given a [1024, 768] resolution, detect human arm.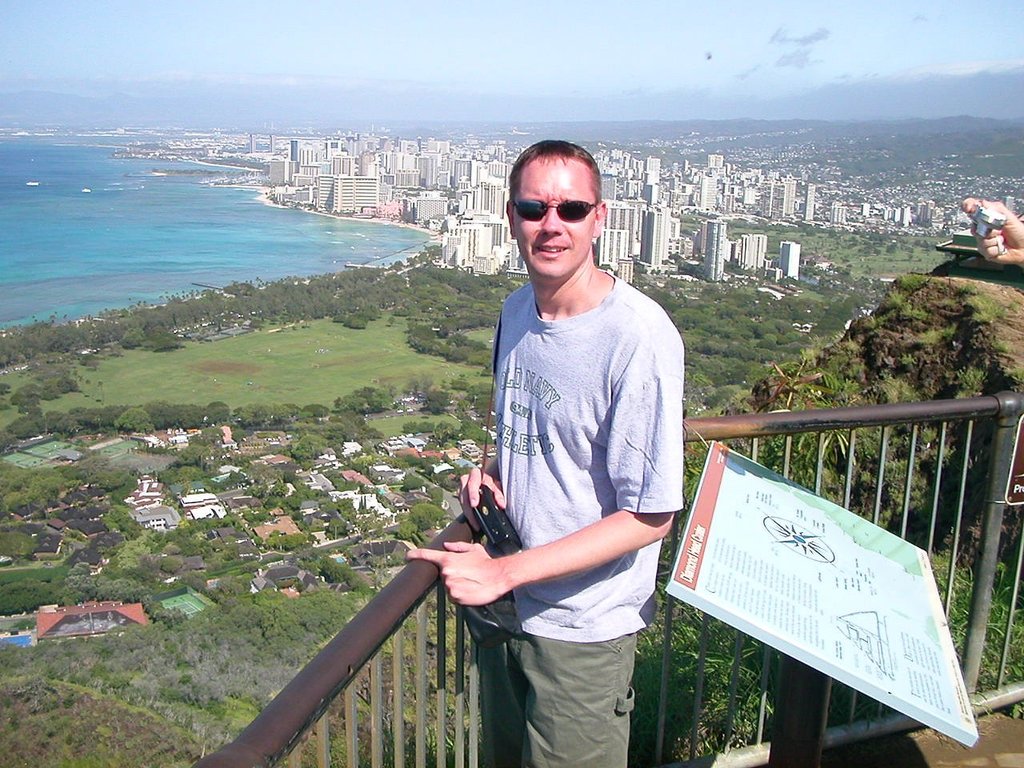
[left=409, top=330, right=678, bottom=605].
